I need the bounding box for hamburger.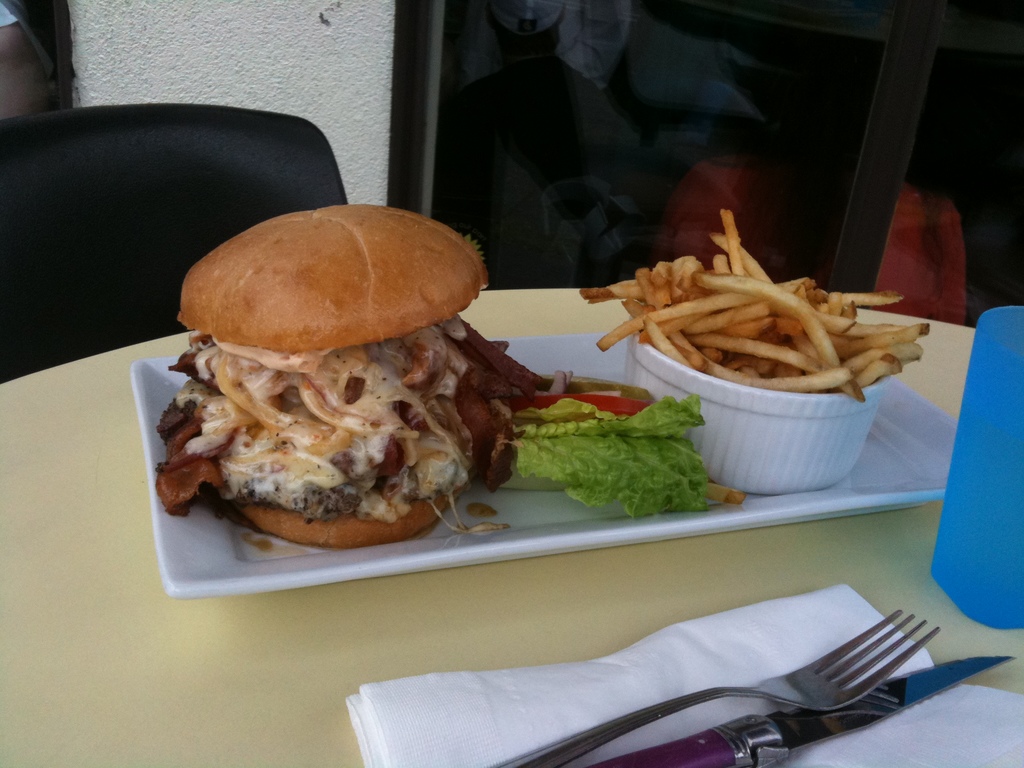
Here it is: {"x1": 156, "y1": 205, "x2": 546, "y2": 549}.
